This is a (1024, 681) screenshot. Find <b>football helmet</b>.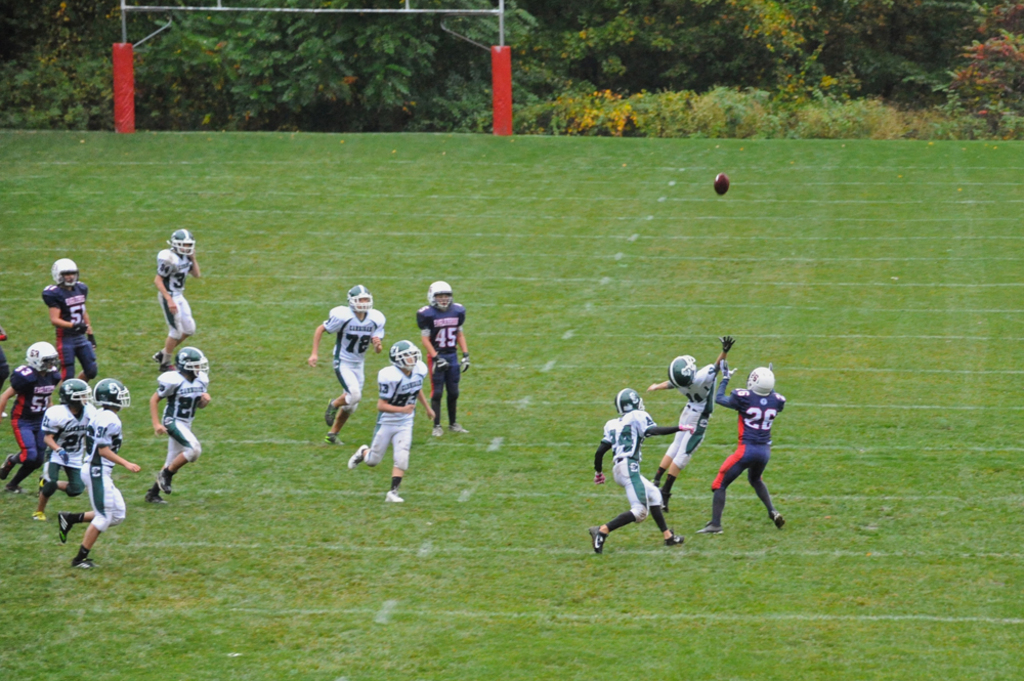
Bounding box: bbox=[61, 377, 95, 410].
